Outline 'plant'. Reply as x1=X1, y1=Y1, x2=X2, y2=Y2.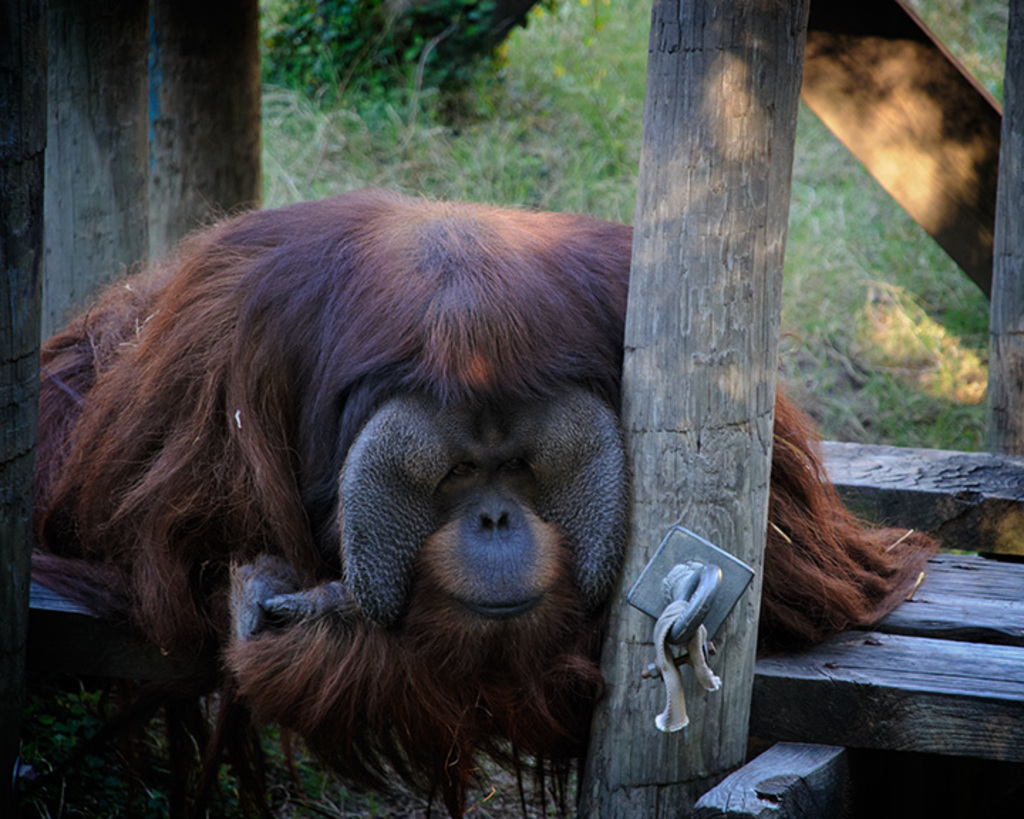
x1=260, y1=0, x2=562, y2=135.
